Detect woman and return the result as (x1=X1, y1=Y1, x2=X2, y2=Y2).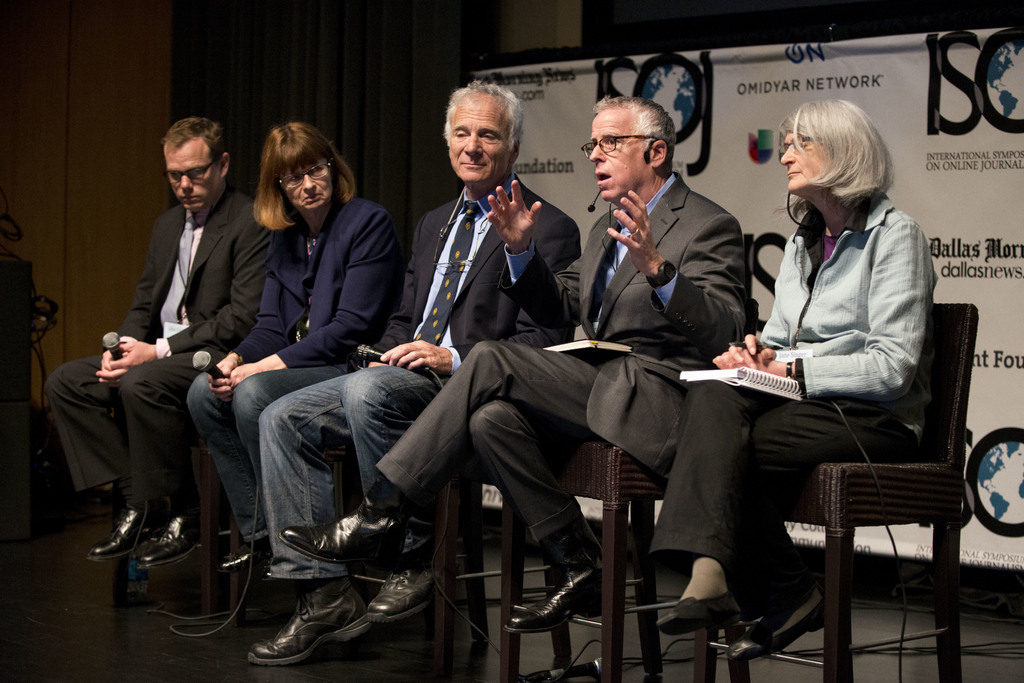
(x1=179, y1=121, x2=406, y2=579).
